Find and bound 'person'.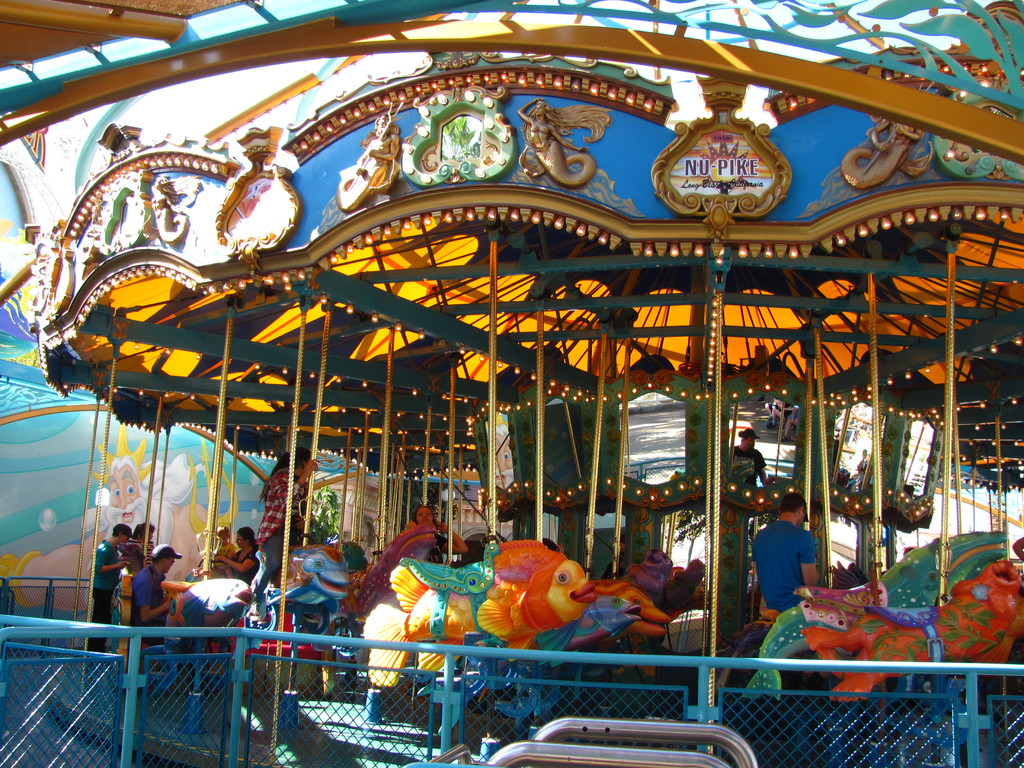
Bound: pyautogui.locateOnScreen(211, 522, 236, 586).
